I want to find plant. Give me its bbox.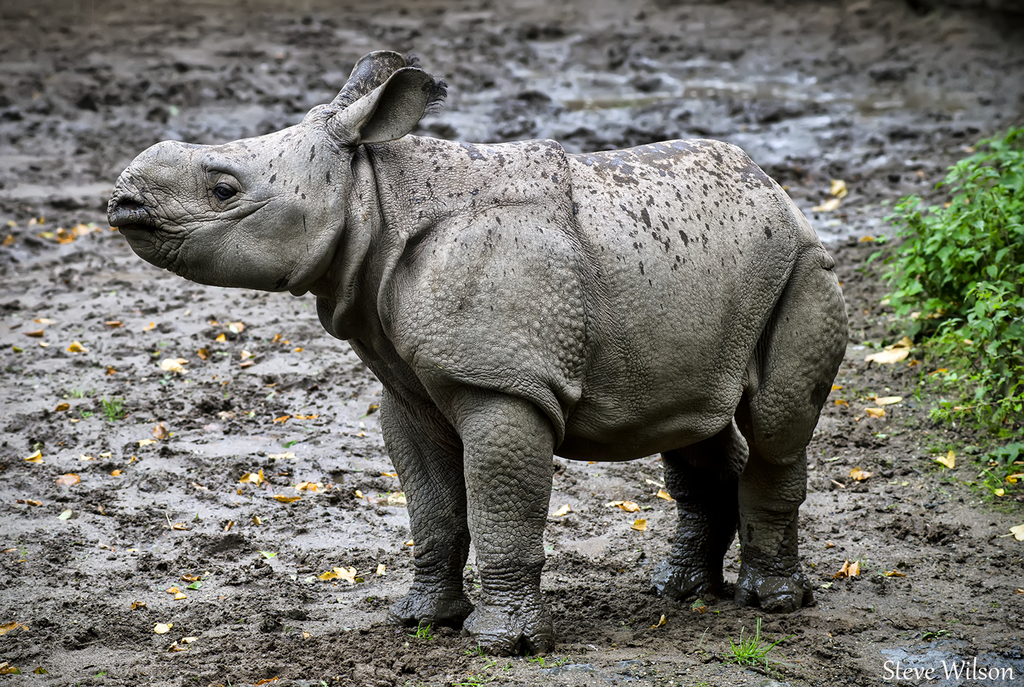
[x1=849, y1=555, x2=869, y2=570].
